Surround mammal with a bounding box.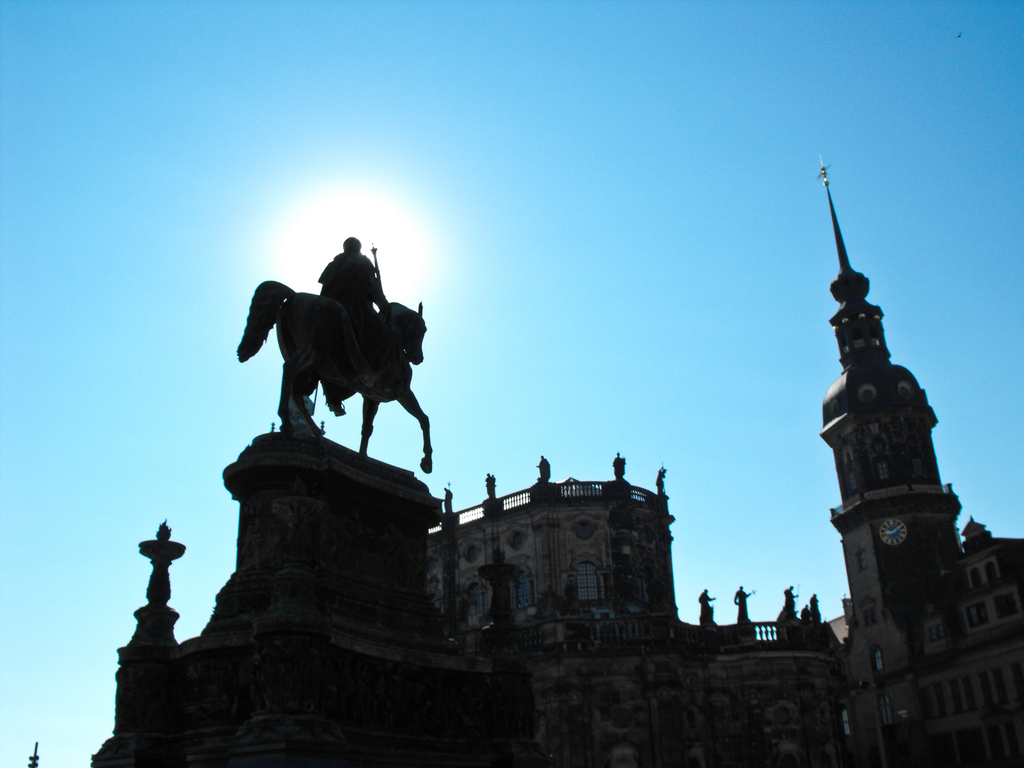
Rect(232, 258, 445, 473).
